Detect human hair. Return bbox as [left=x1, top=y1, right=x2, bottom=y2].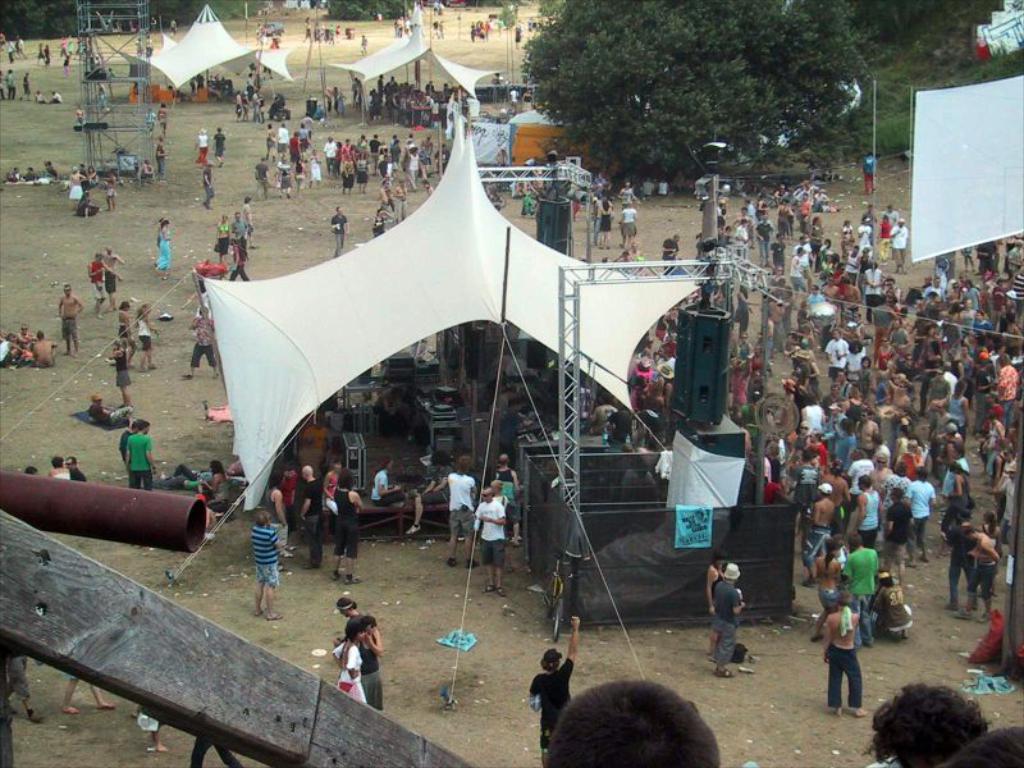
[left=346, top=621, right=366, bottom=643].
